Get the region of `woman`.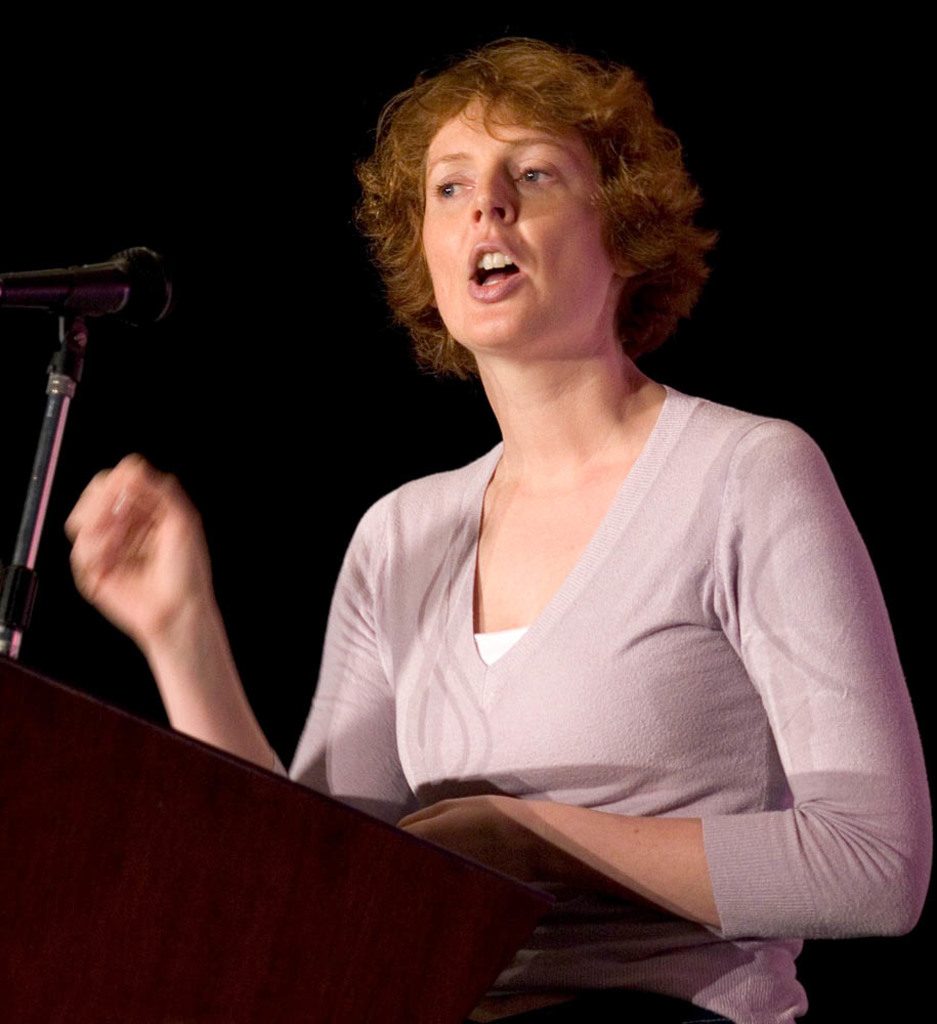
BBox(243, 35, 914, 953).
